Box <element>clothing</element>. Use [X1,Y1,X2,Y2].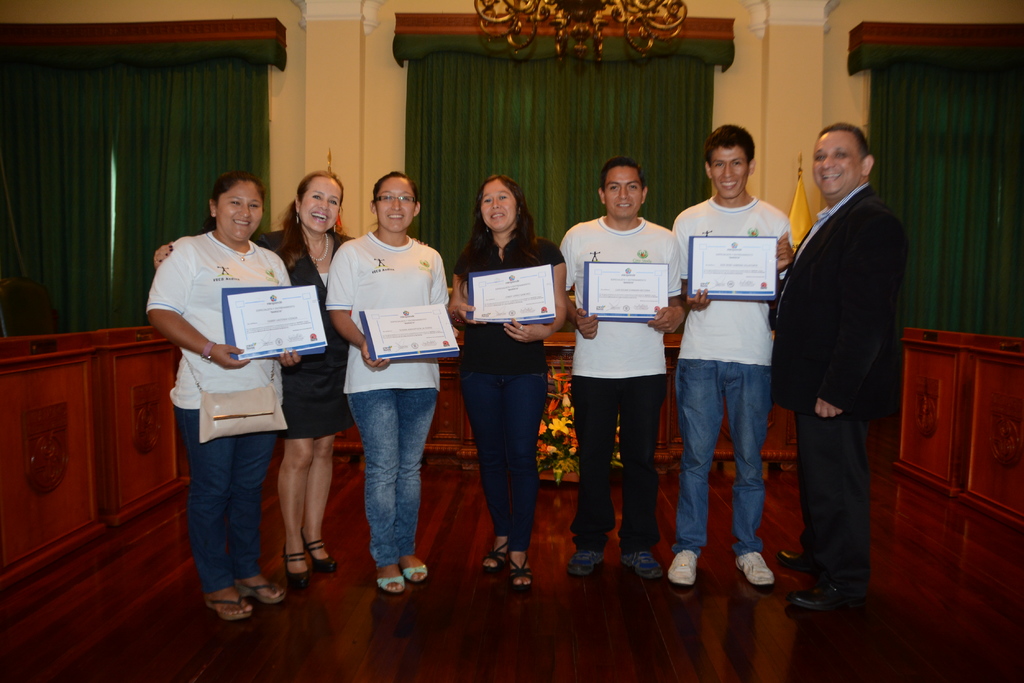
[664,197,797,553].
